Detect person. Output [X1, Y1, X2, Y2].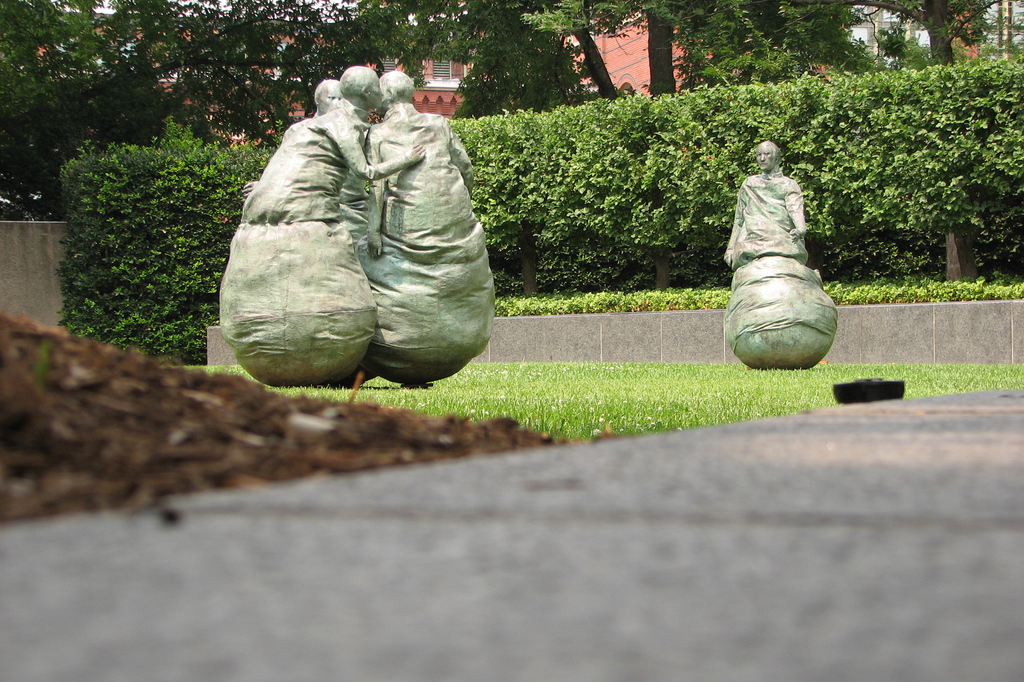
[366, 70, 489, 379].
